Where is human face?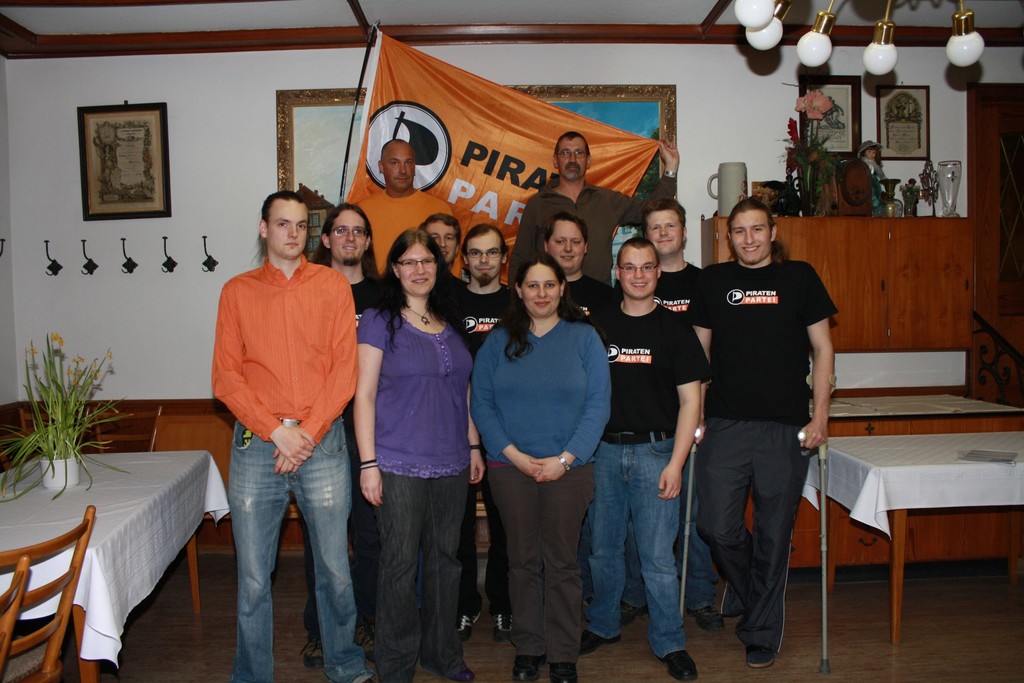
632,201,684,256.
